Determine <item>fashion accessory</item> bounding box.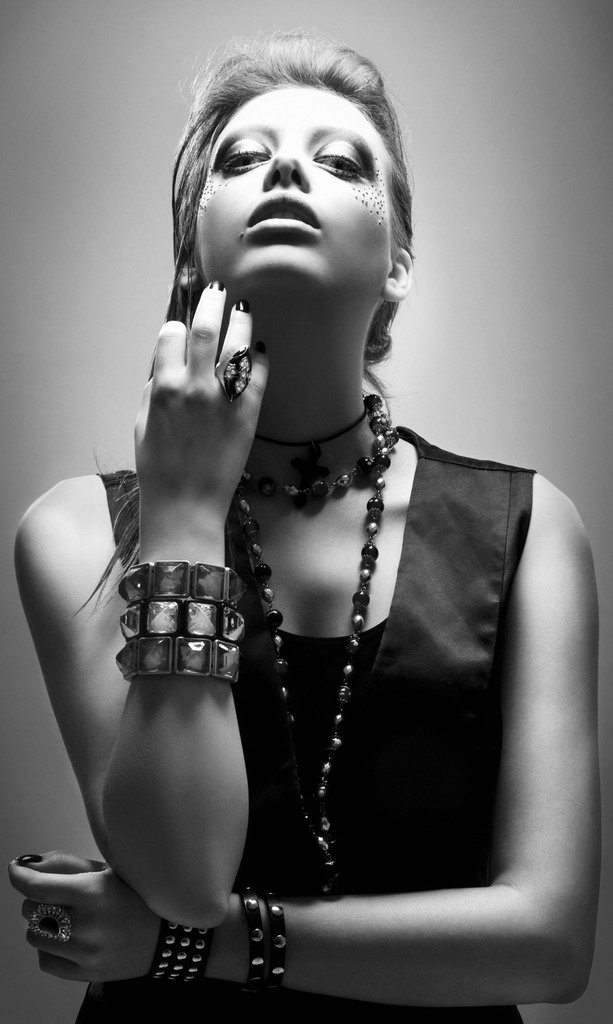
Determined: (208, 277, 222, 289).
